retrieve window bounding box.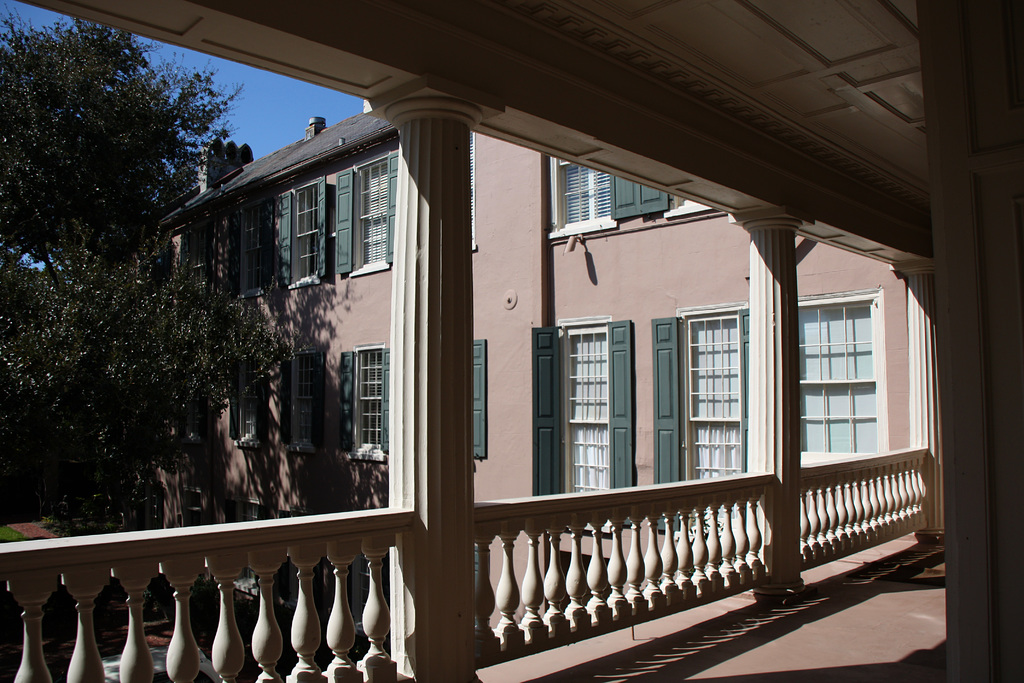
Bounding box: 241 193 277 298.
